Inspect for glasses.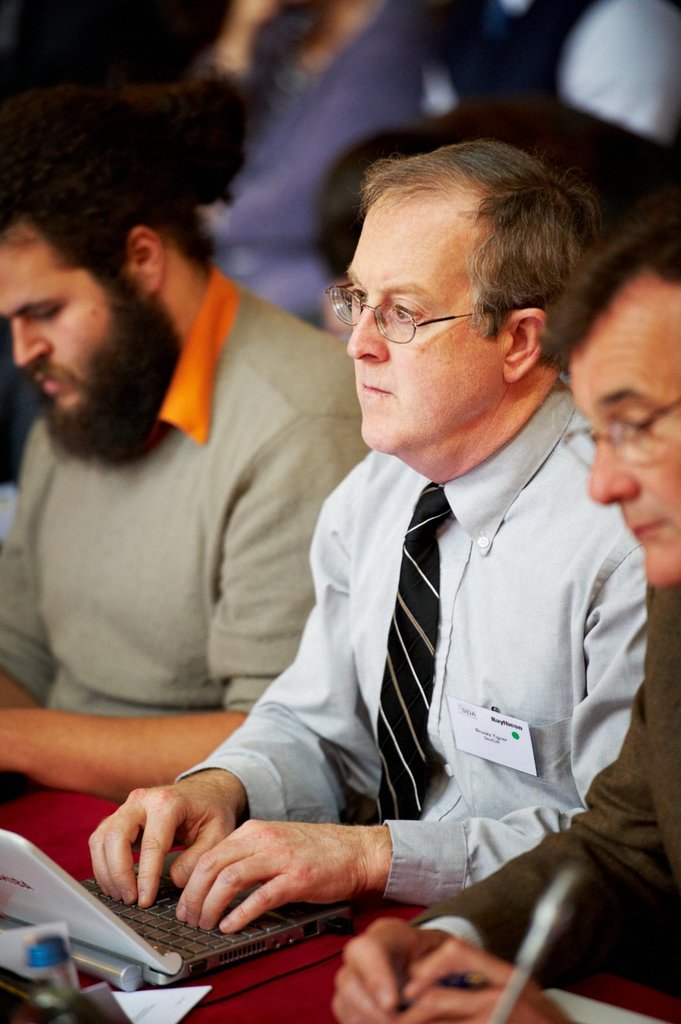
Inspection: x1=557 y1=394 x2=680 y2=476.
